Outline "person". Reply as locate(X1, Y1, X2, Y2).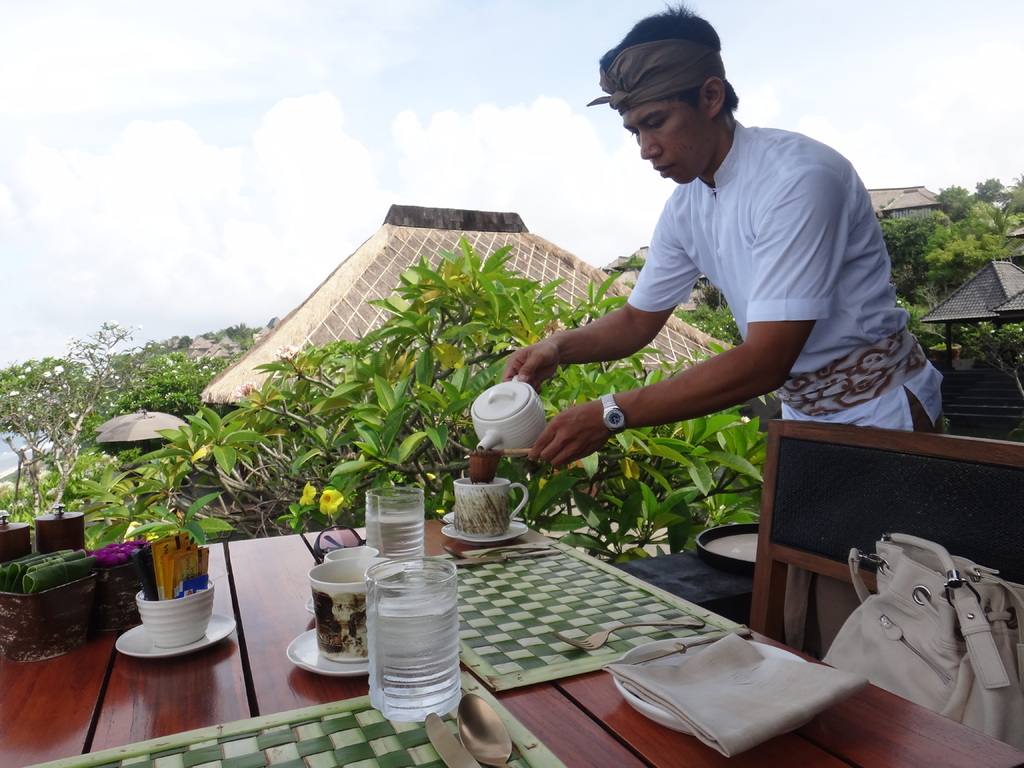
locate(503, 4, 950, 481).
